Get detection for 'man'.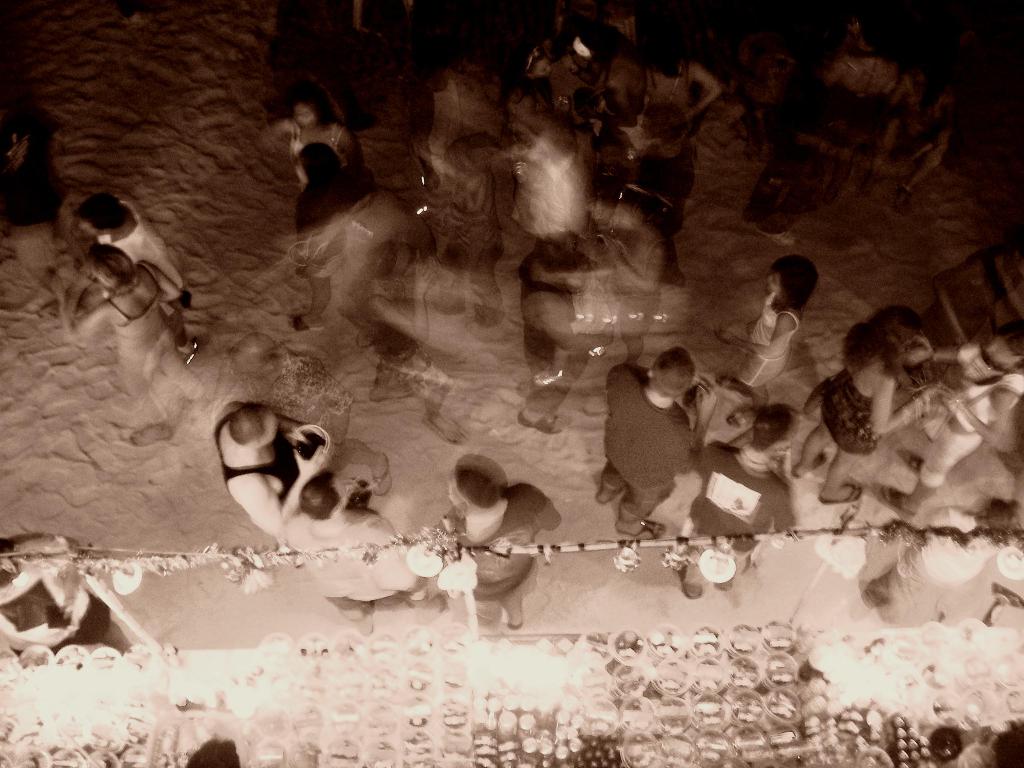
Detection: detection(80, 190, 189, 355).
